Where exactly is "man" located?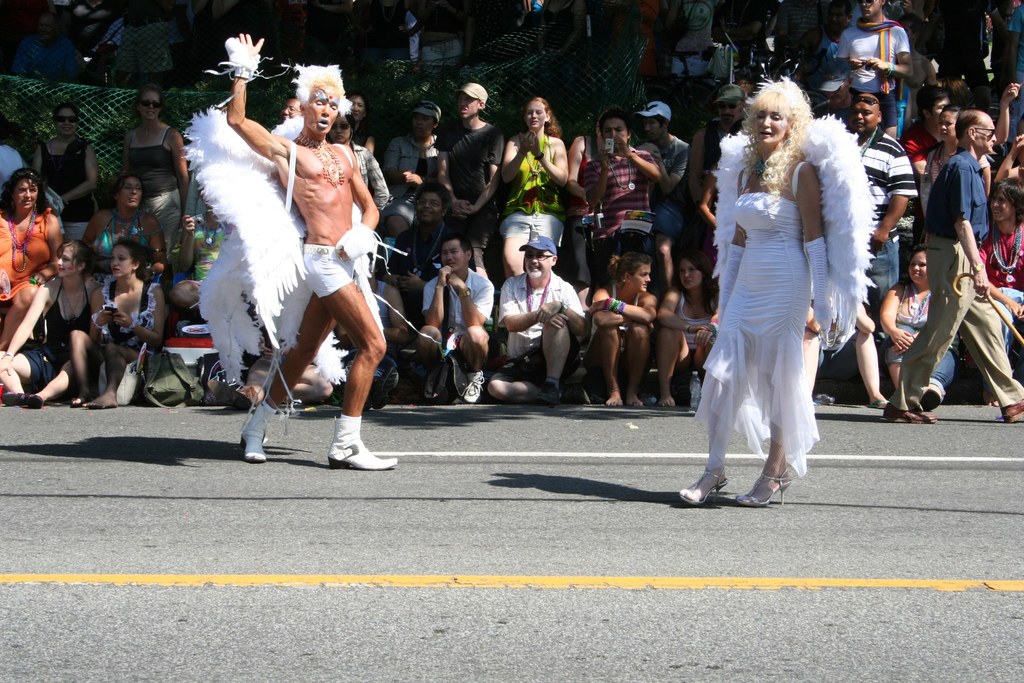
Its bounding box is BBox(417, 237, 491, 401).
